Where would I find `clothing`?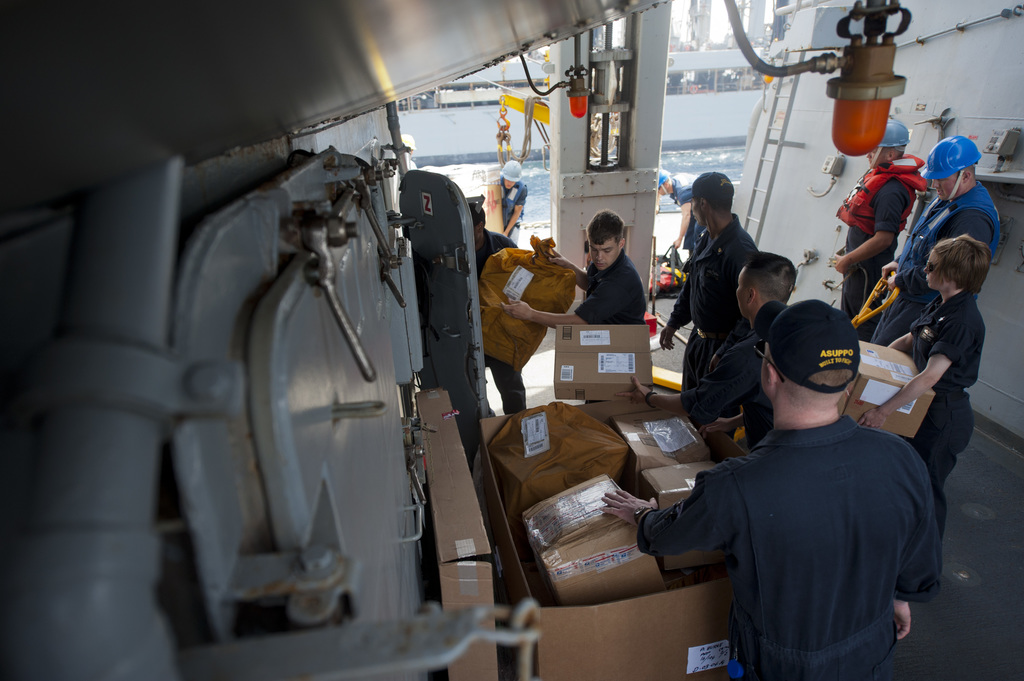
At rect(869, 180, 1002, 348).
